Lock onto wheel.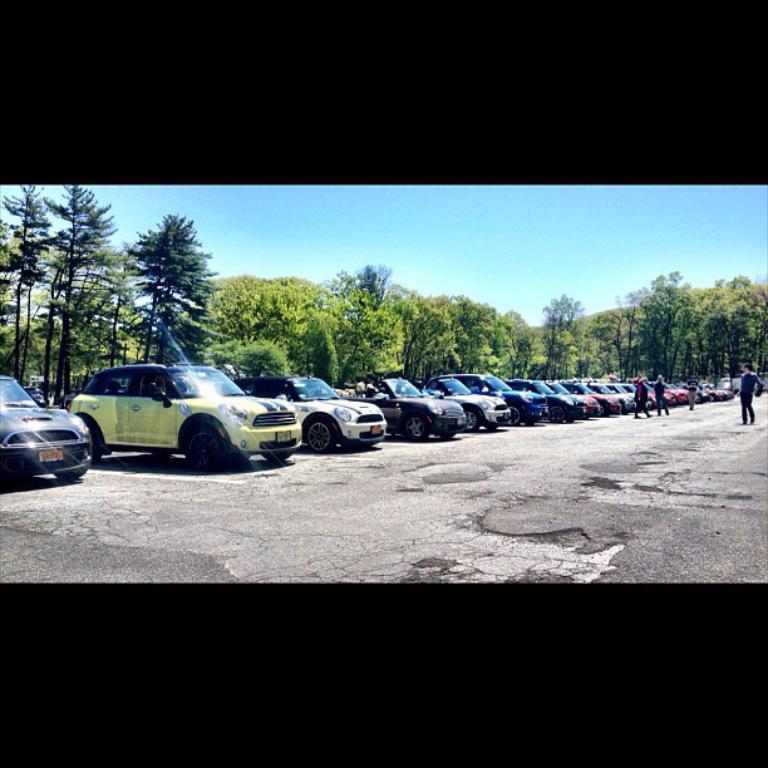
Locked: crop(55, 467, 87, 481).
